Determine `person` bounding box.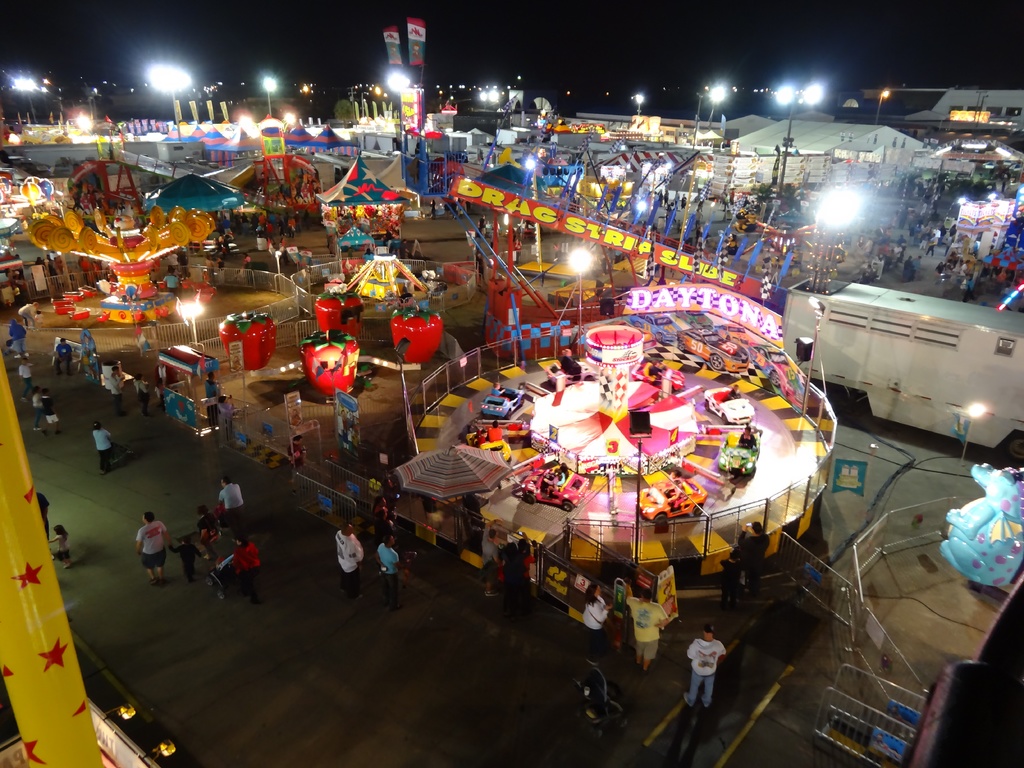
Determined: {"left": 617, "top": 590, "right": 671, "bottom": 668}.
